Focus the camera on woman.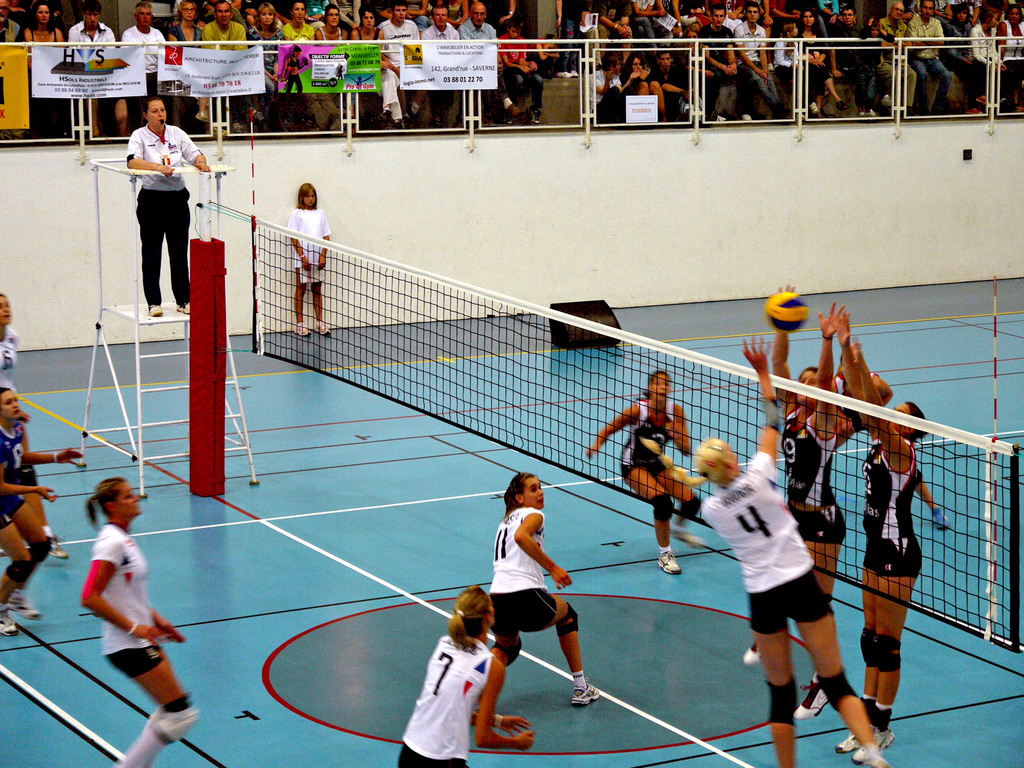
Focus region: box(993, 4, 1023, 112).
